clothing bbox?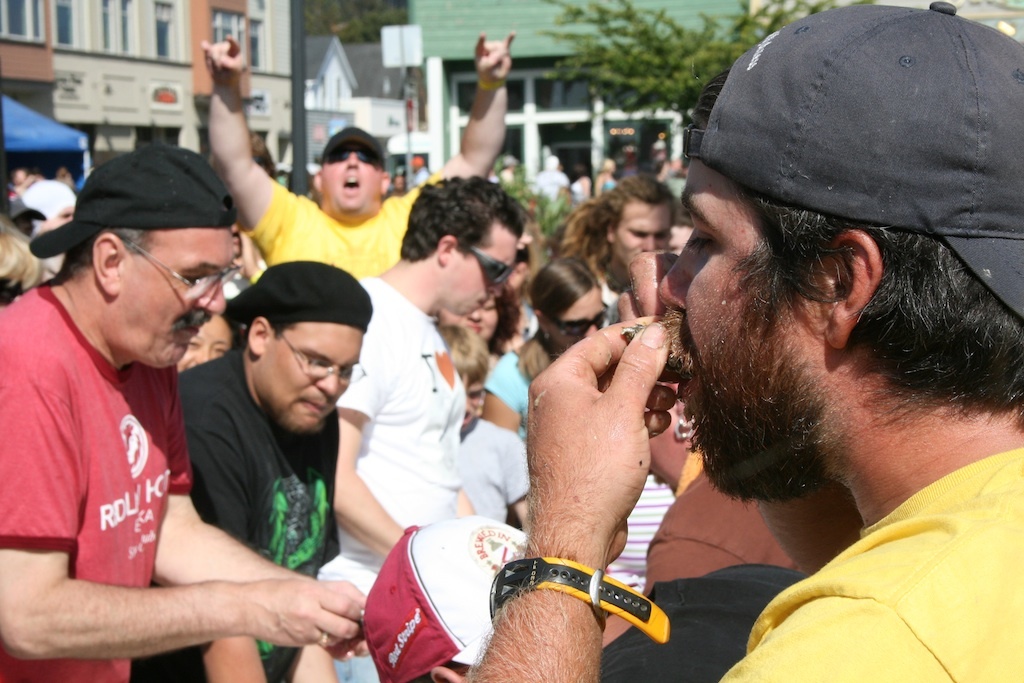
(left=720, top=447, right=1023, bottom=682)
